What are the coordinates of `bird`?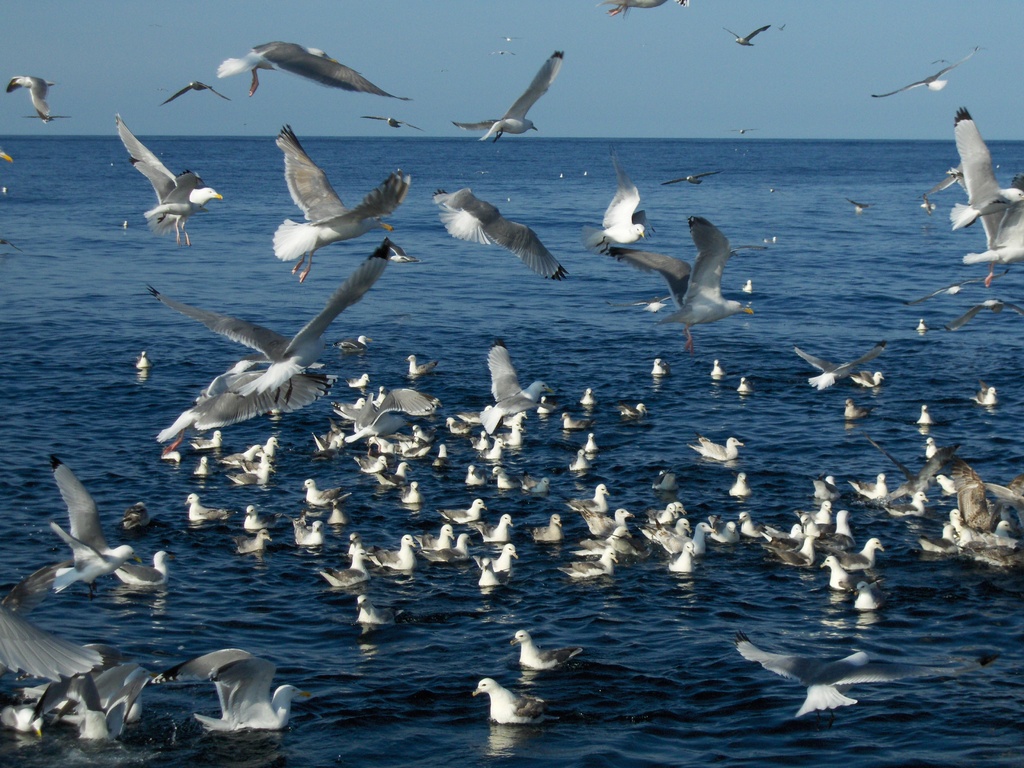
x1=192 y1=38 x2=405 y2=118.
